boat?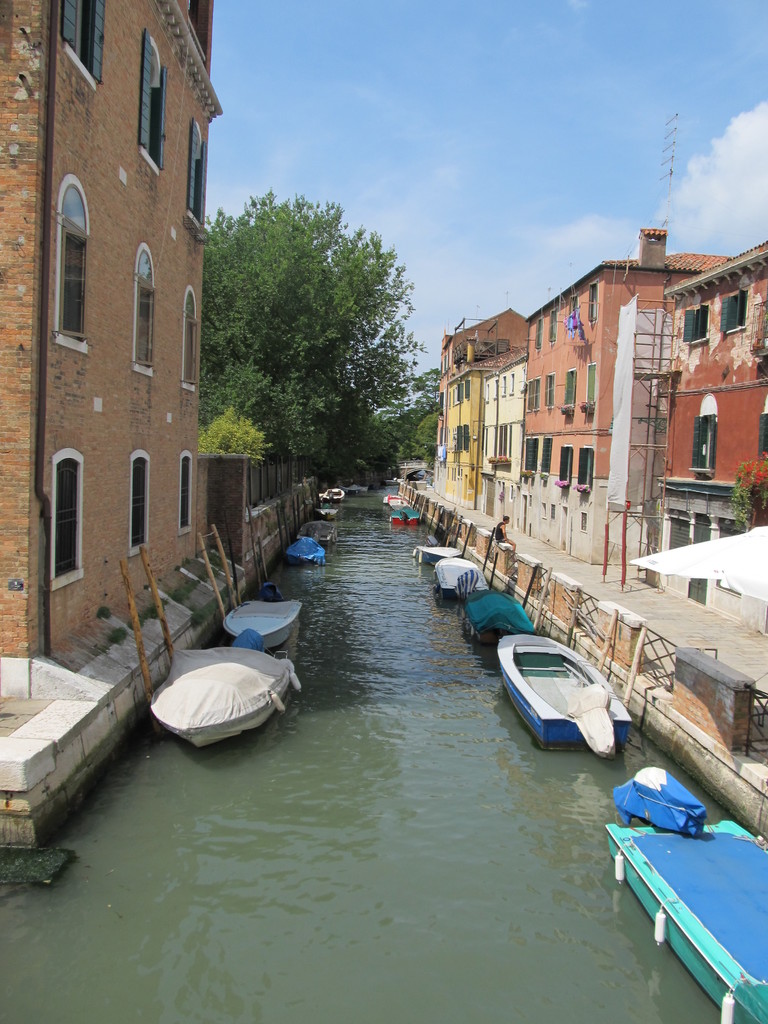
(left=219, top=598, right=308, bottom=659)
